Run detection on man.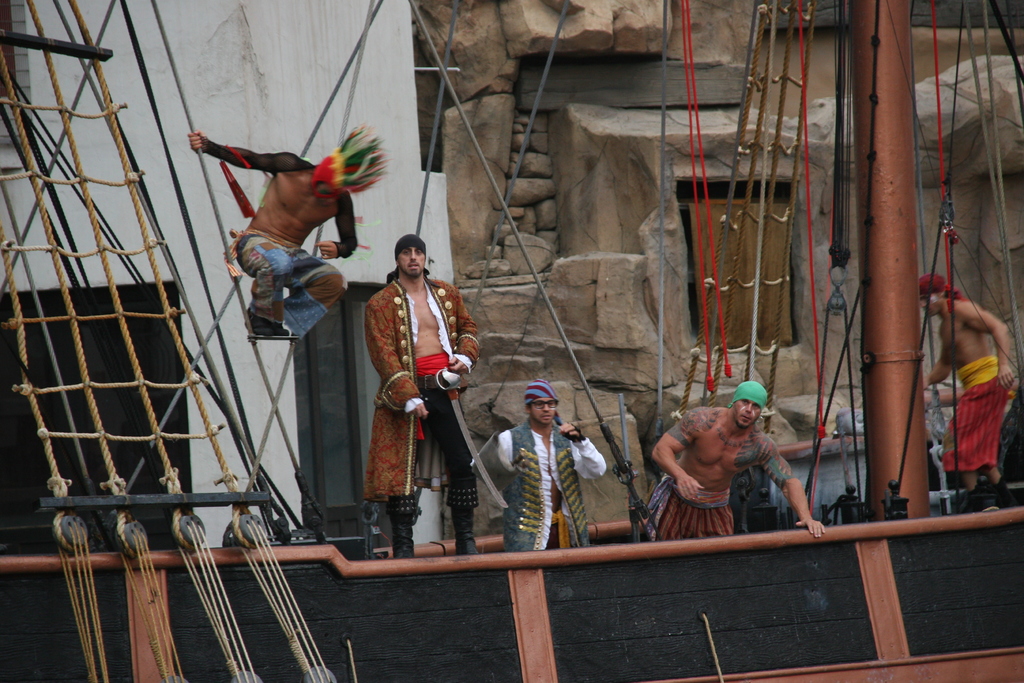
Result: <box>364,234,484,563</box>.
